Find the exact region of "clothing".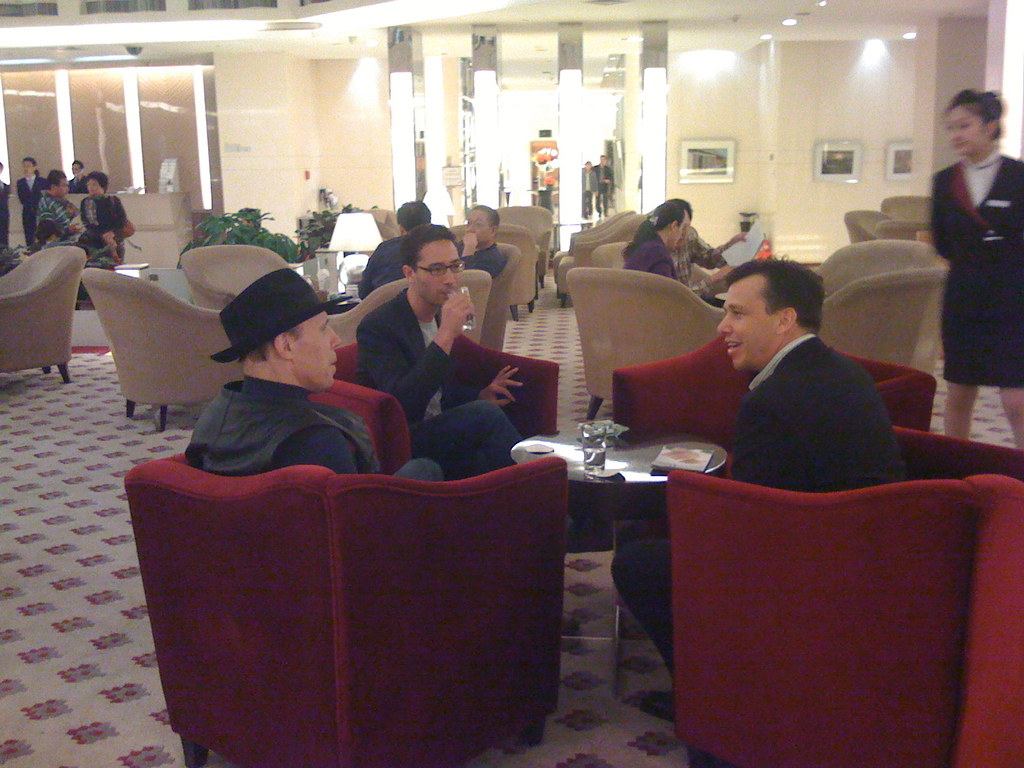
Exact region: l=451, t=243, r=503, b=283.
